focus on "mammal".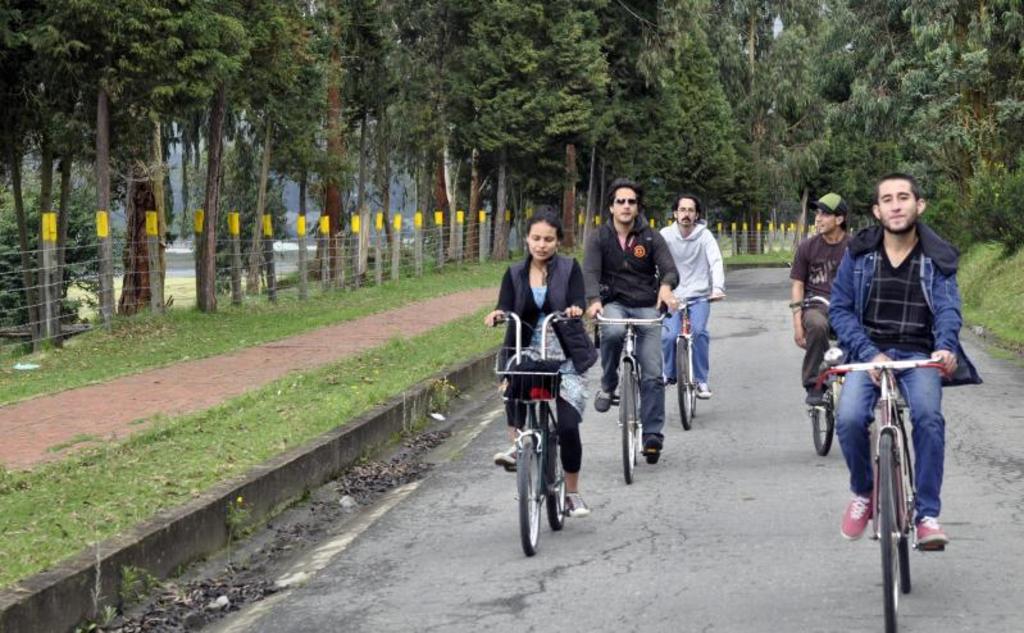
Focused at {"x1": 581, "y1": 178, "x2": 679, "y2": 460}.
